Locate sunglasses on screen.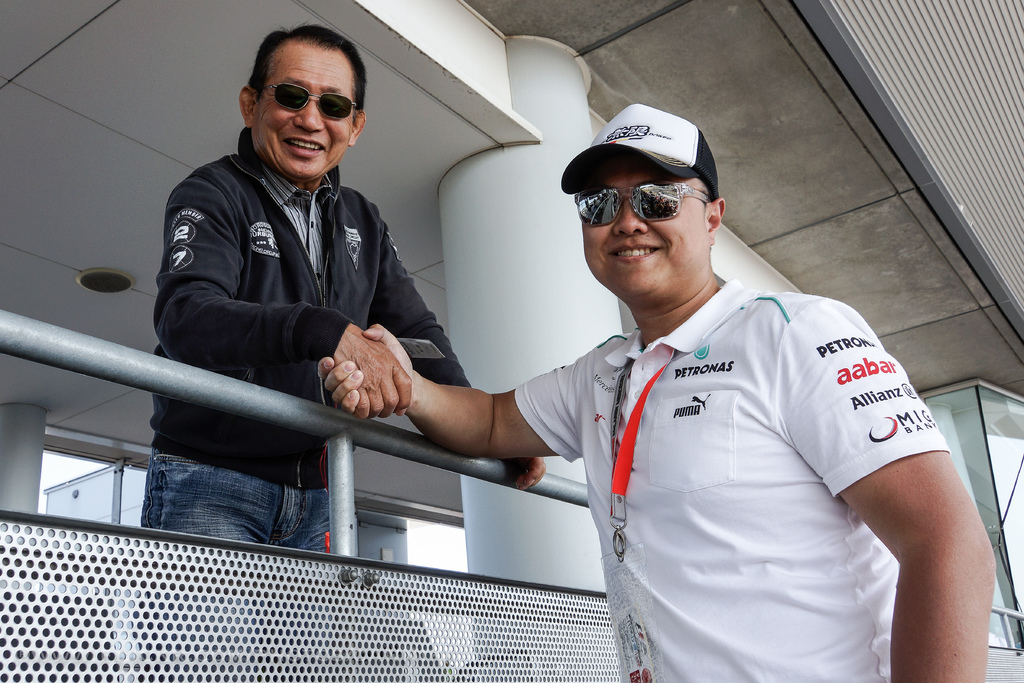
On screen at [x1=266, y1=83, x2=356, y2=120].
